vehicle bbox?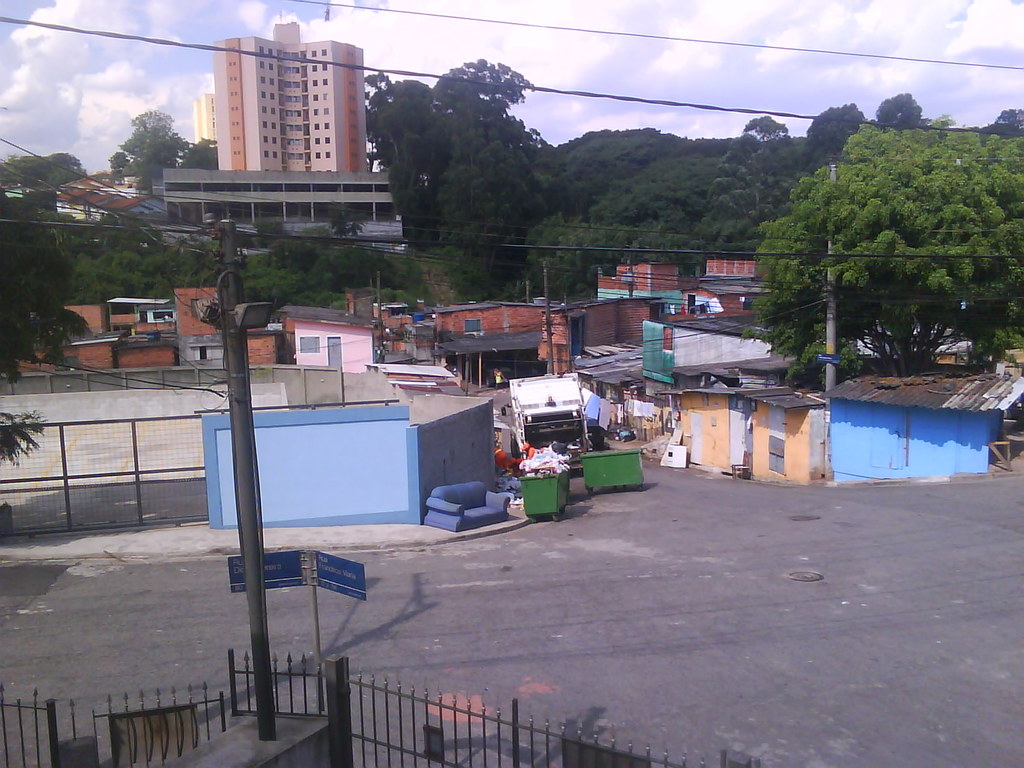
box(500, 380, 612, 457)
